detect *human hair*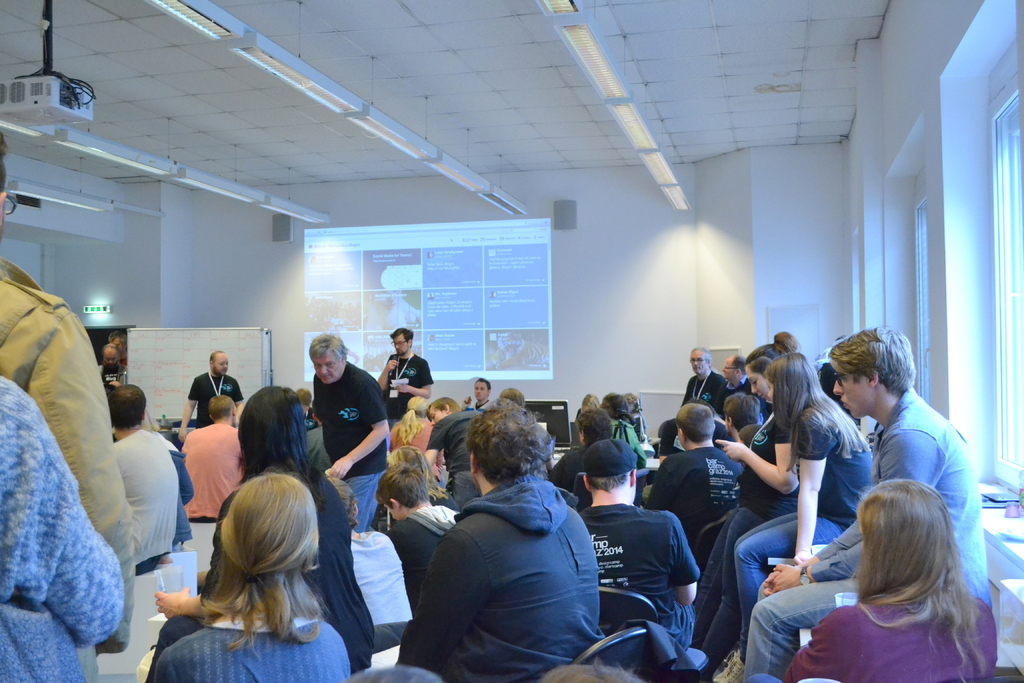
rect(604, 391, 626, 417)
